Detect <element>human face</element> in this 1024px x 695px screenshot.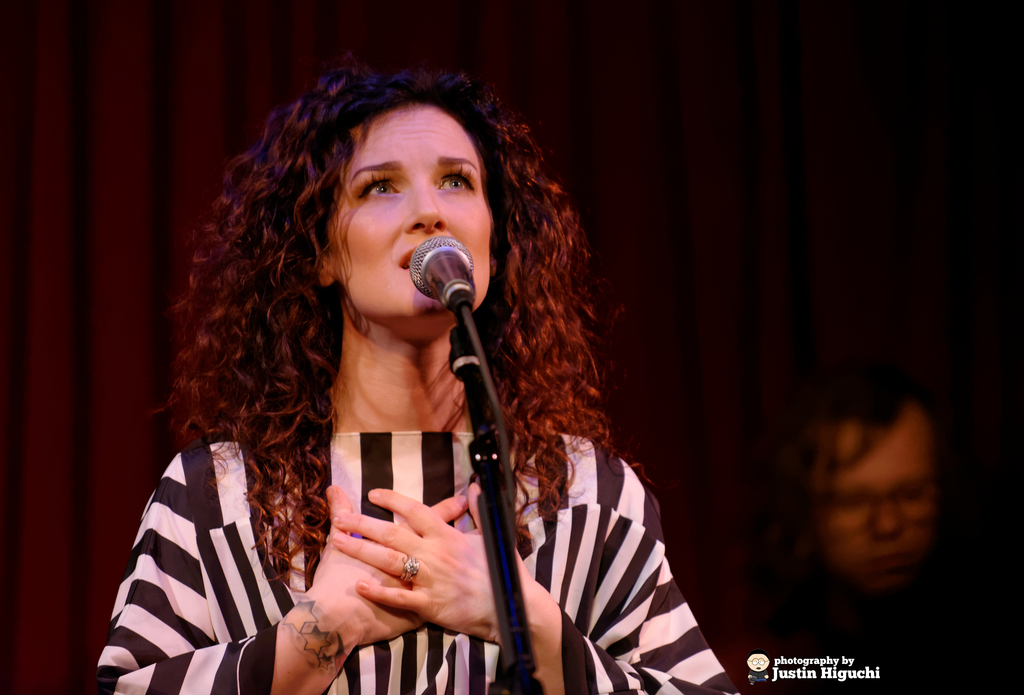
Detection: <bbox>813, 413, 944, 591</bbox>.
